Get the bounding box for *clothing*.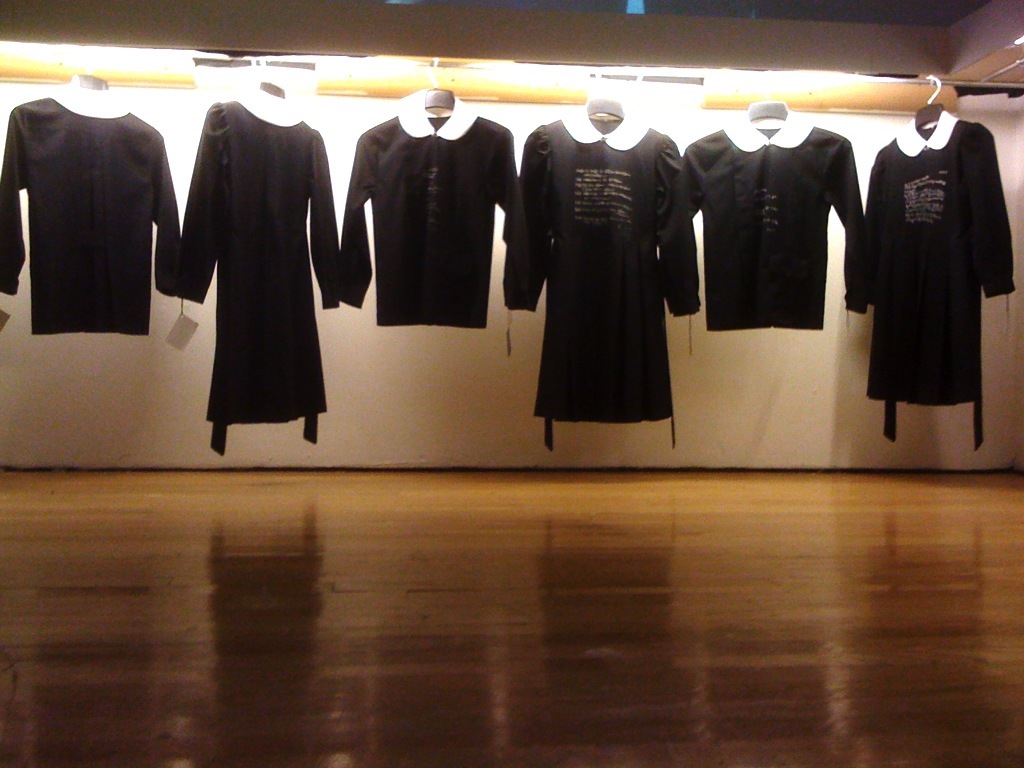
<region>507, 108, 698, 415</region>.
